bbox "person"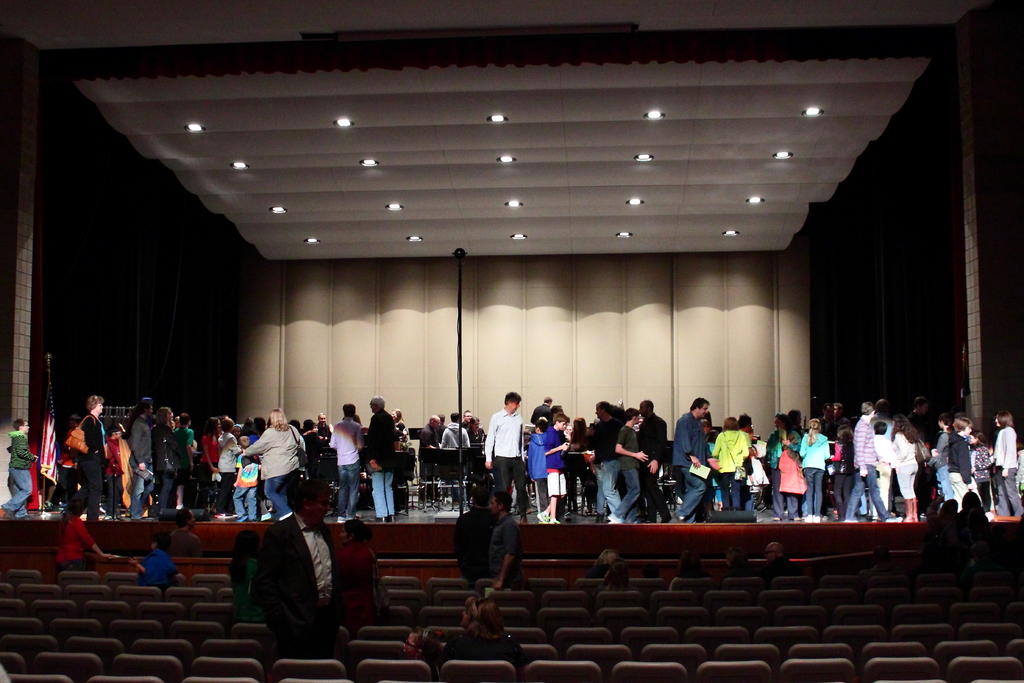
box=[724, 548, 756, 579]
